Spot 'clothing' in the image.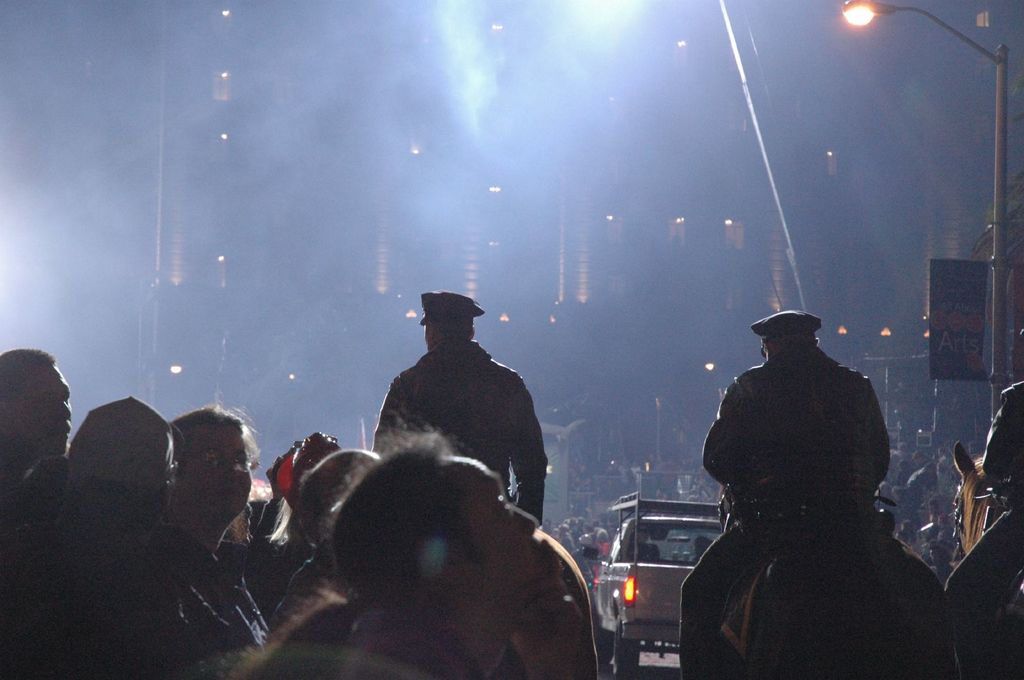
'clothing' found at 686, 310, 954, 661.
